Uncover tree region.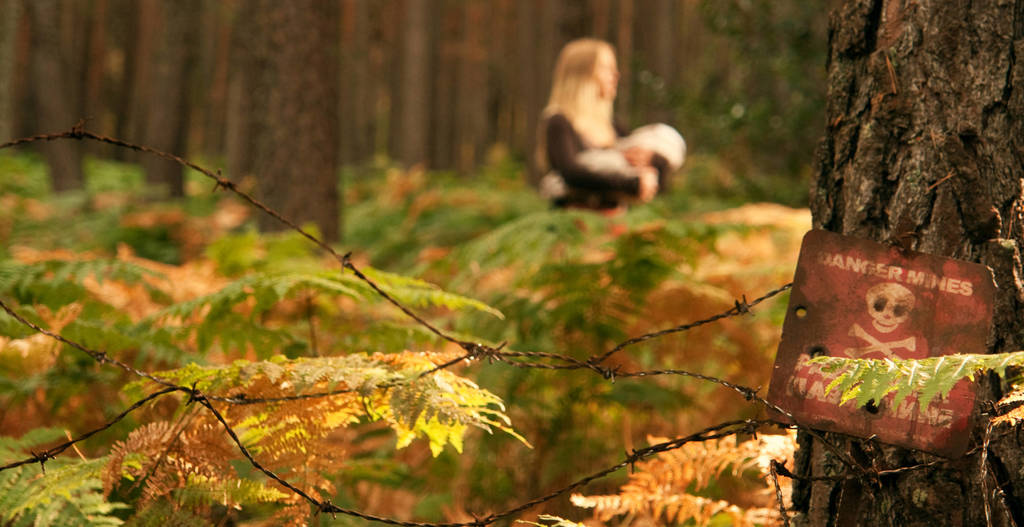
Uncovered: locate(792, 0, 1023, 526).
